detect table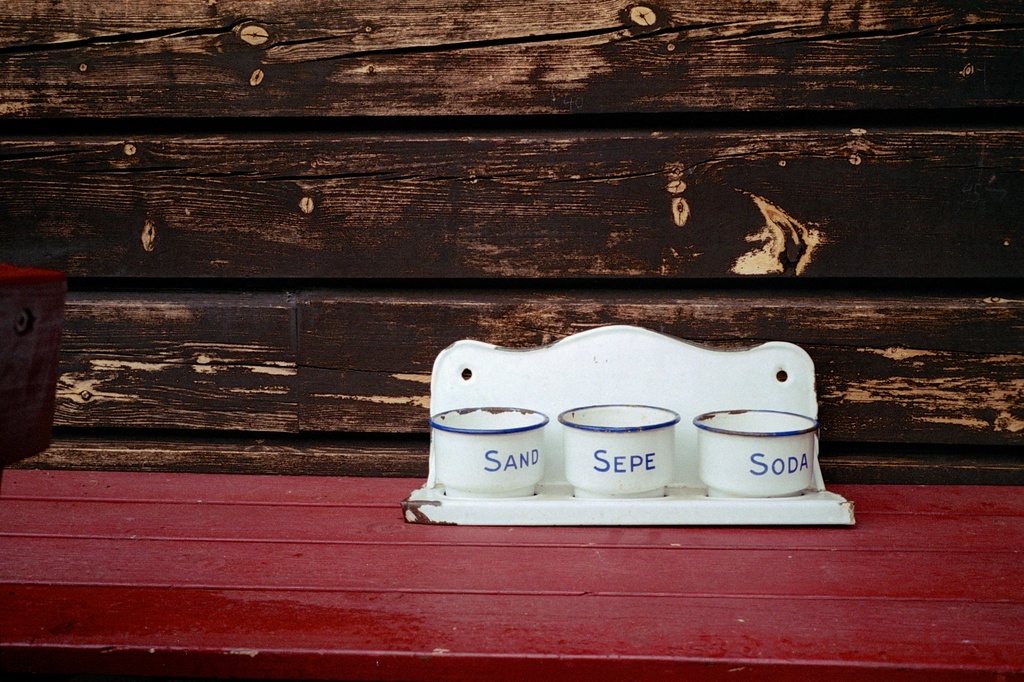
left=0, top=464, right=1023, bottom=681
